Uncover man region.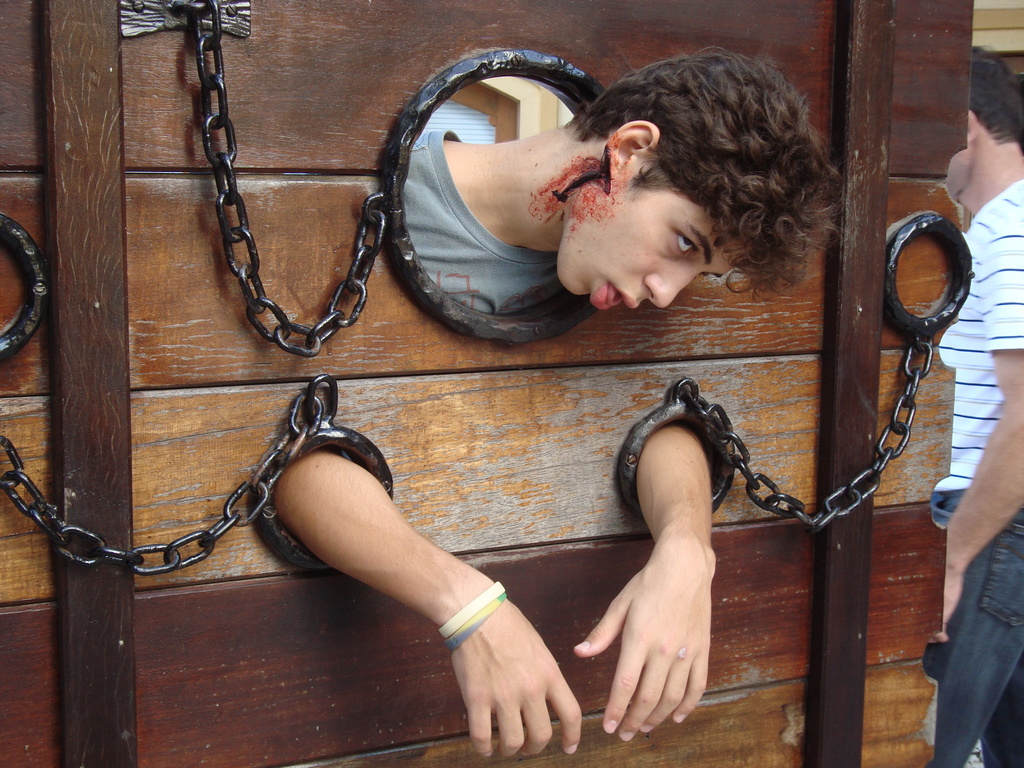
Uncovered: pyautogui.locateOnScreen(924, 44, 1023, 767).
